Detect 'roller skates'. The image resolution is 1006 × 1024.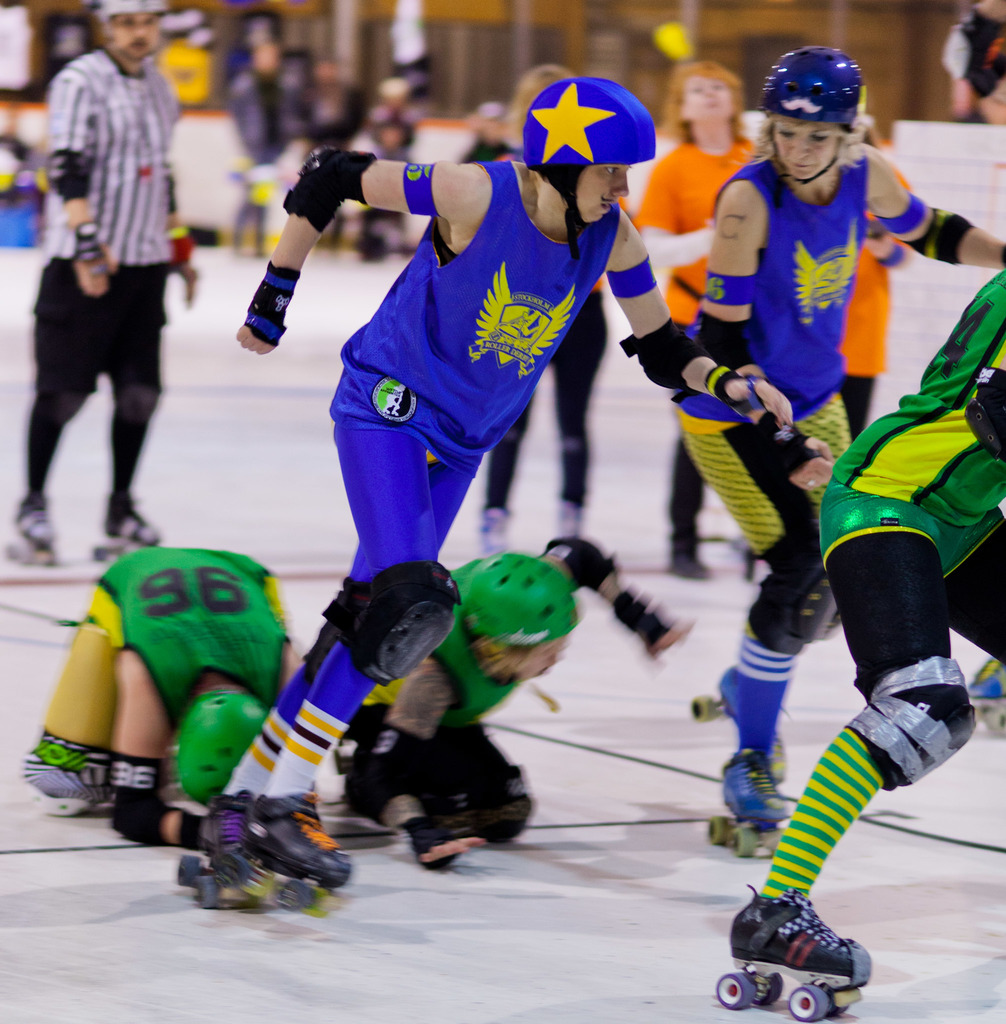
(91, 511, 166, 564).
